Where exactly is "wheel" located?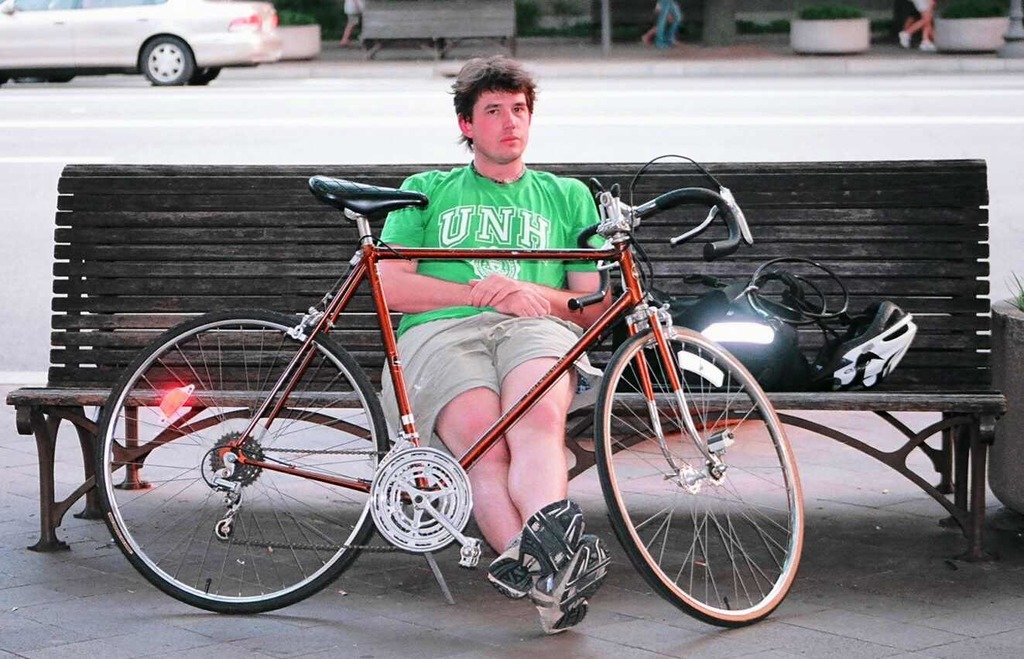
Its bounding box is l=607, t=334, r=807, b=624.
